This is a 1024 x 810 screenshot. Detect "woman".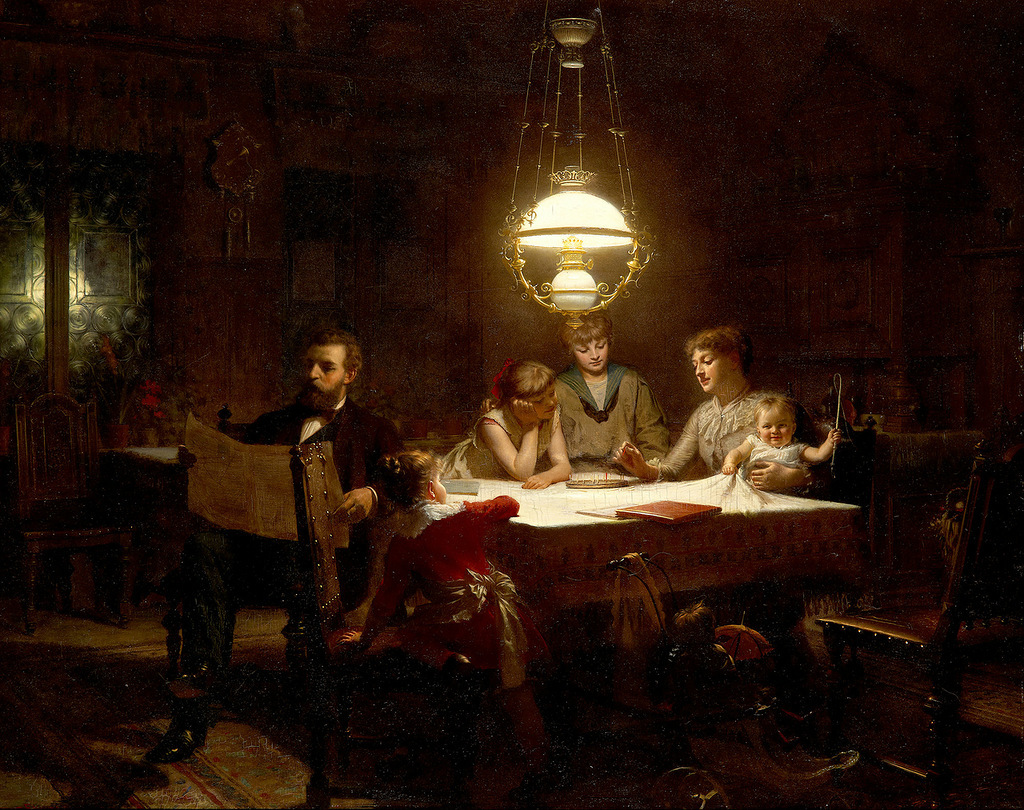
[541,308,639,485].
